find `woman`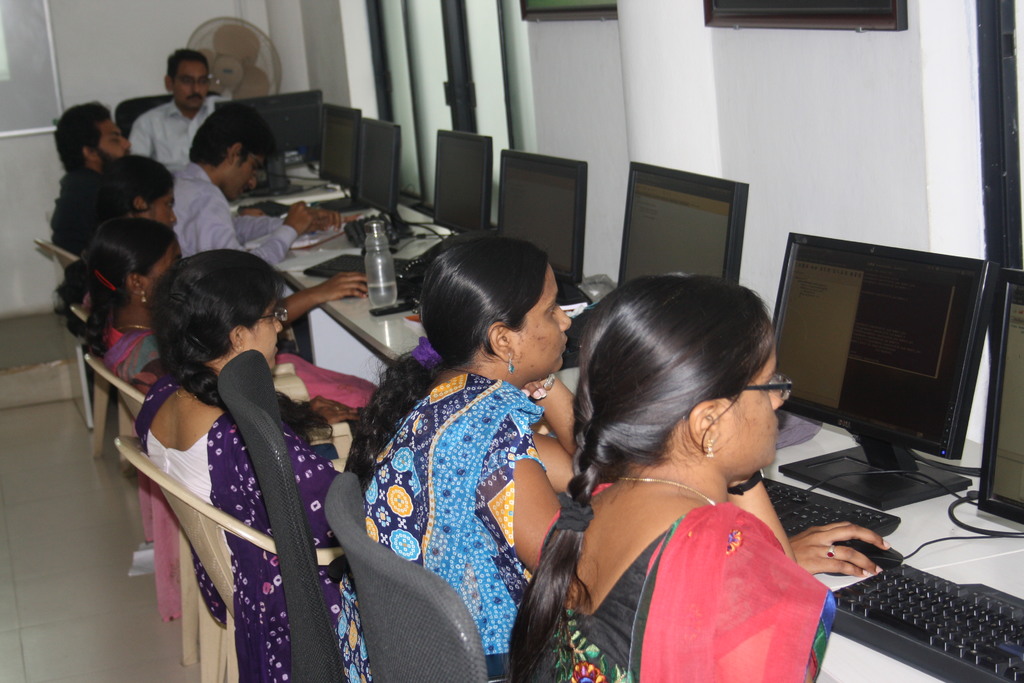
<bbox>81, 217, 385, 411</bbox>
